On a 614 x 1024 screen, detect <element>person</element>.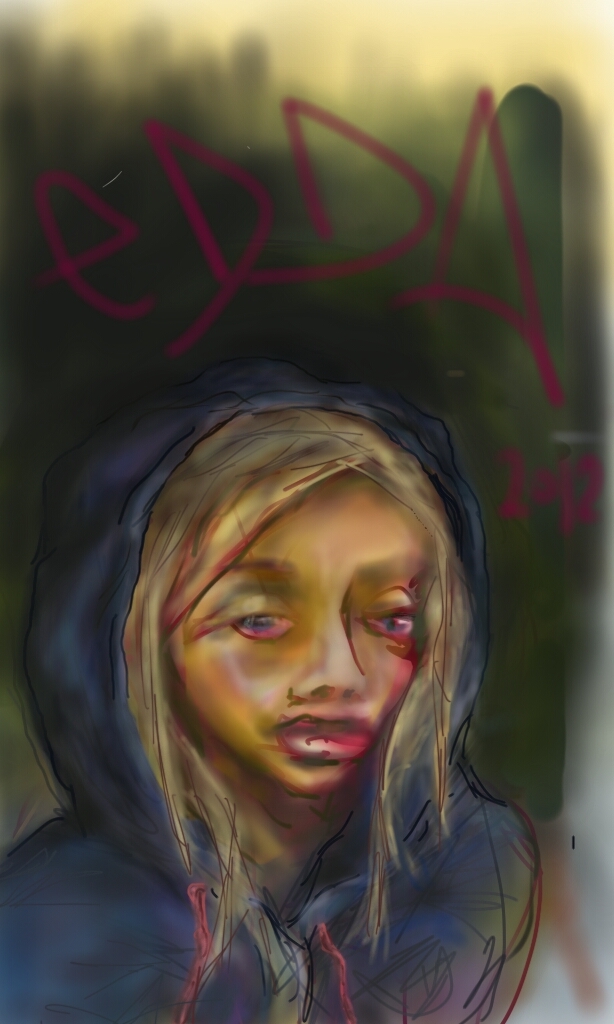
x1=18 y1=329 x2=540 y2=1007.
